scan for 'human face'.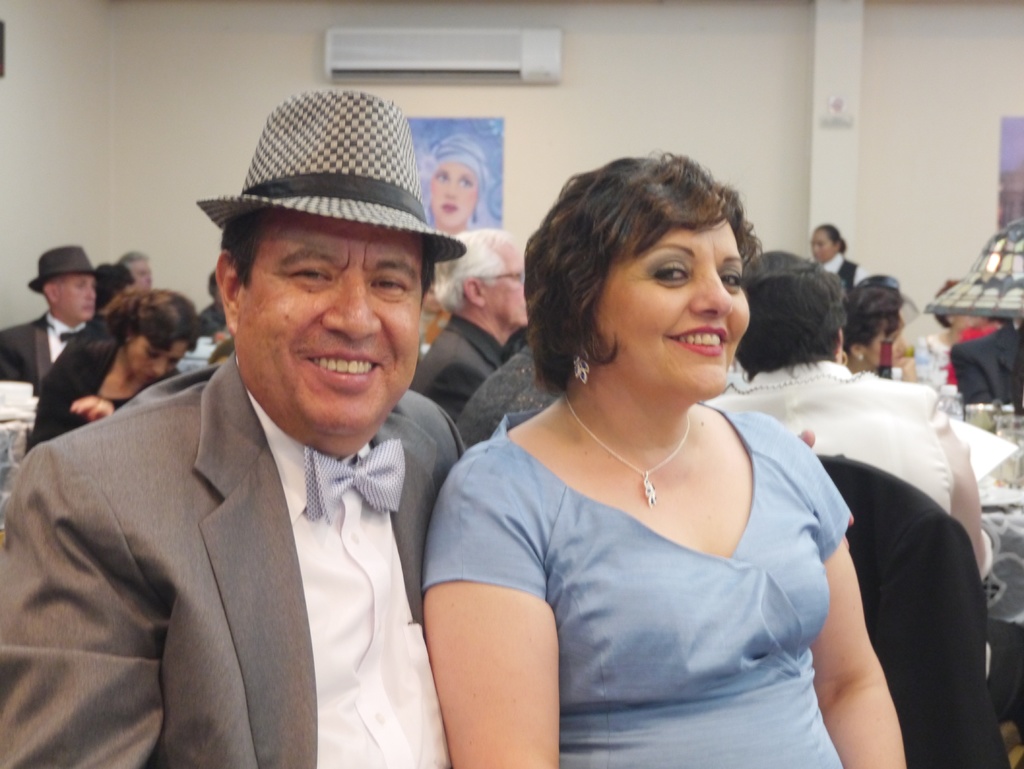
Scan result: bbox=[129, 260, 156, 297].
